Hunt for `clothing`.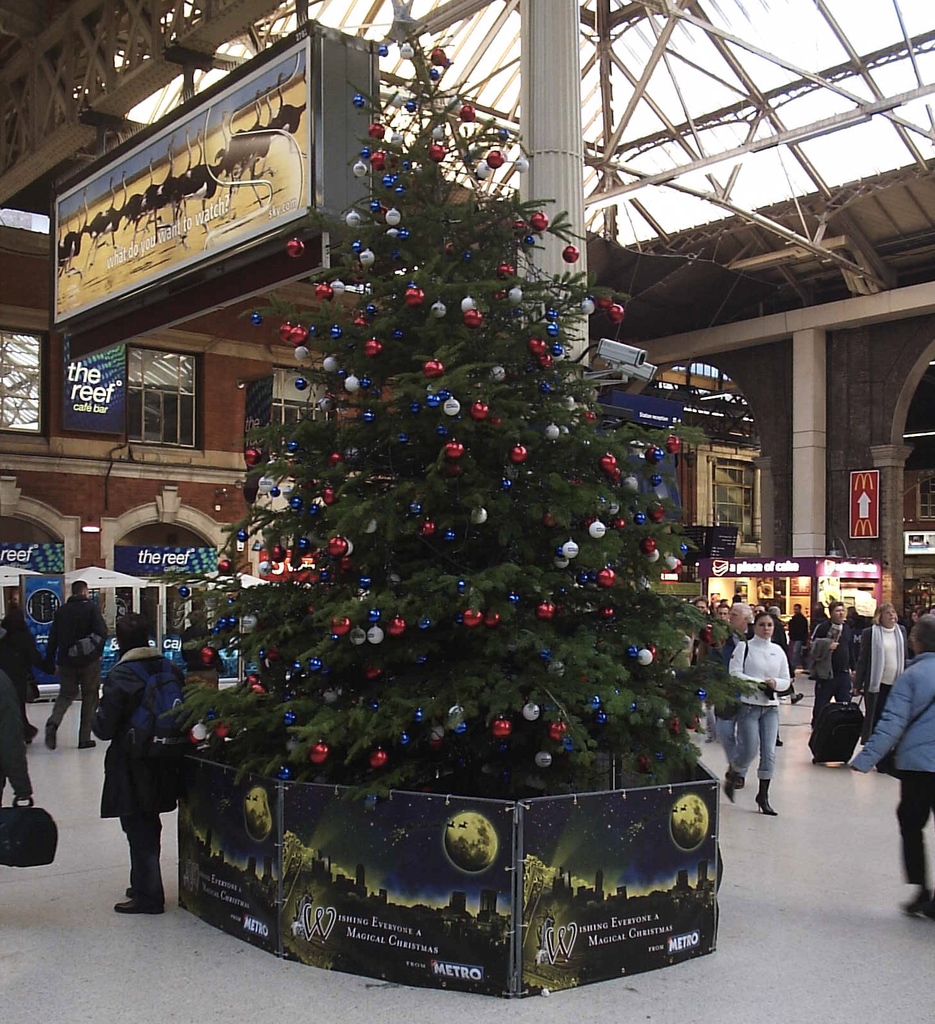
Hunted down at region(40, 597, 113, 730).
